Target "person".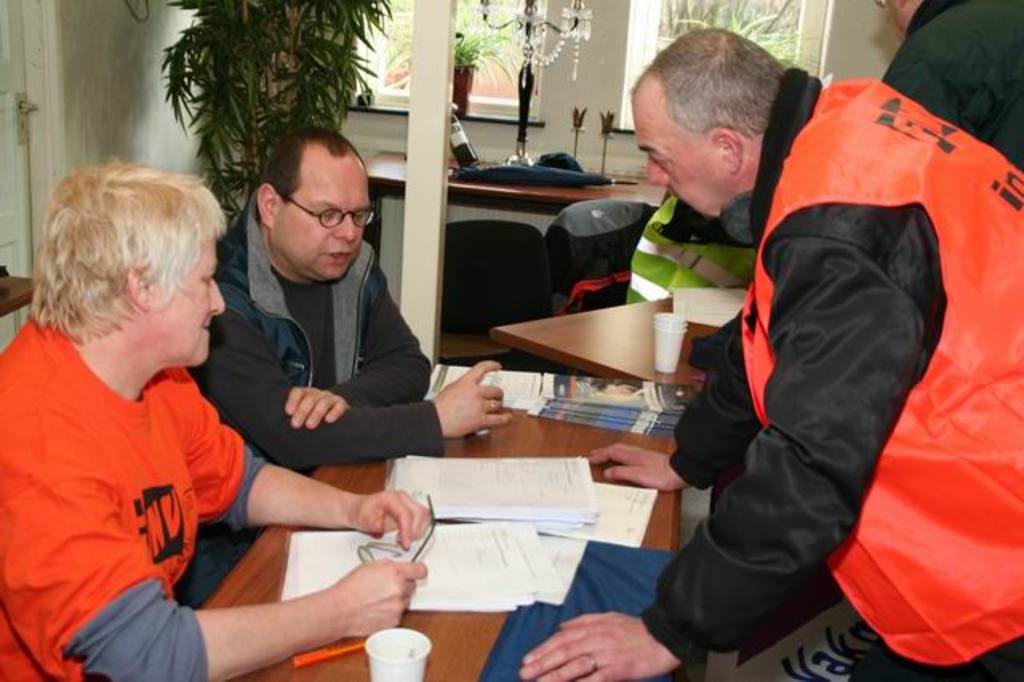
Target region: (x1=517, y1=30, x2=1022, y2=677).
